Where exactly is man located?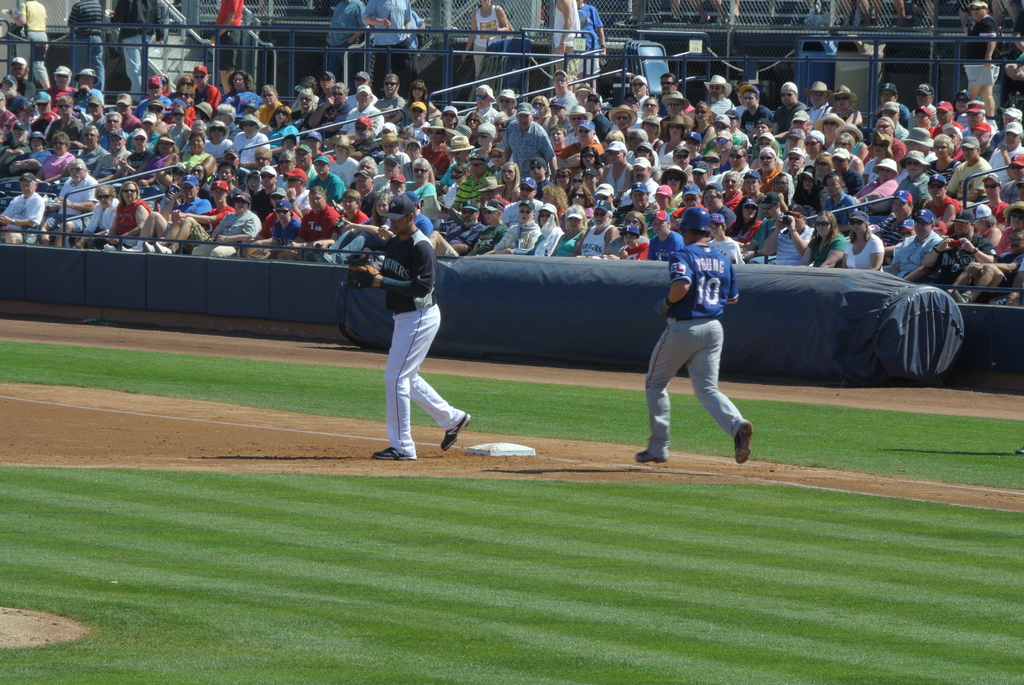
Its bounding box is box(867, 211, 945, 273).
